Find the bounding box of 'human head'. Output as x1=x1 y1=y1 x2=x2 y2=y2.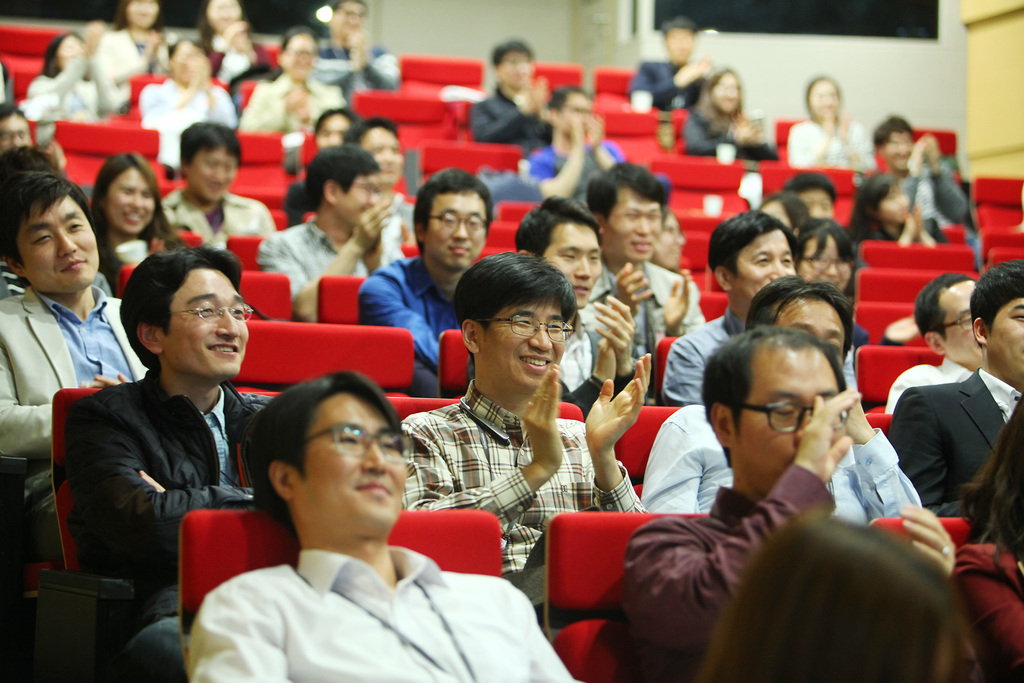
x1=248 y1=371 x2=410 y2=545.
